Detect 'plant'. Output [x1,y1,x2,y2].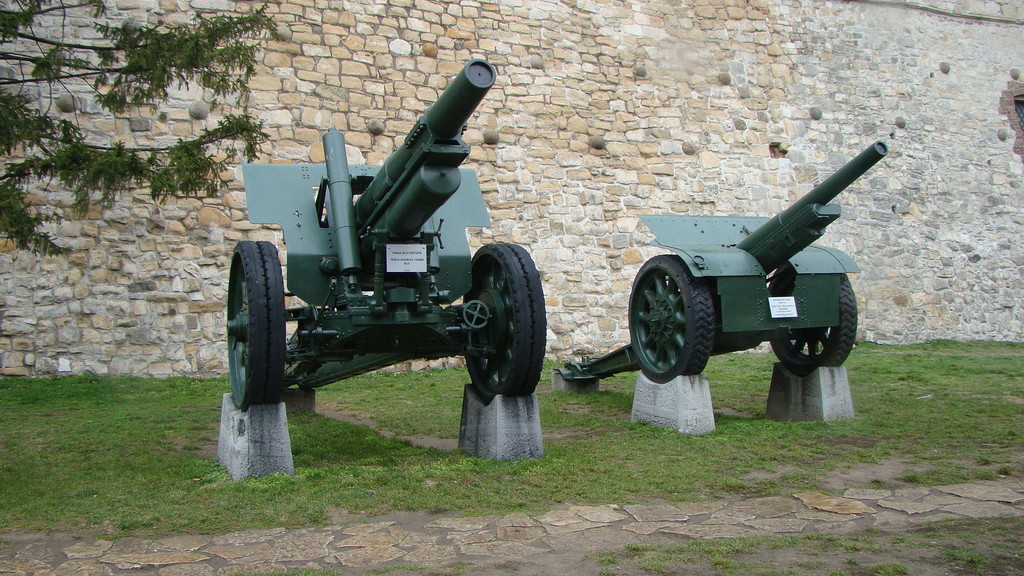
[985,524,1012,534].
